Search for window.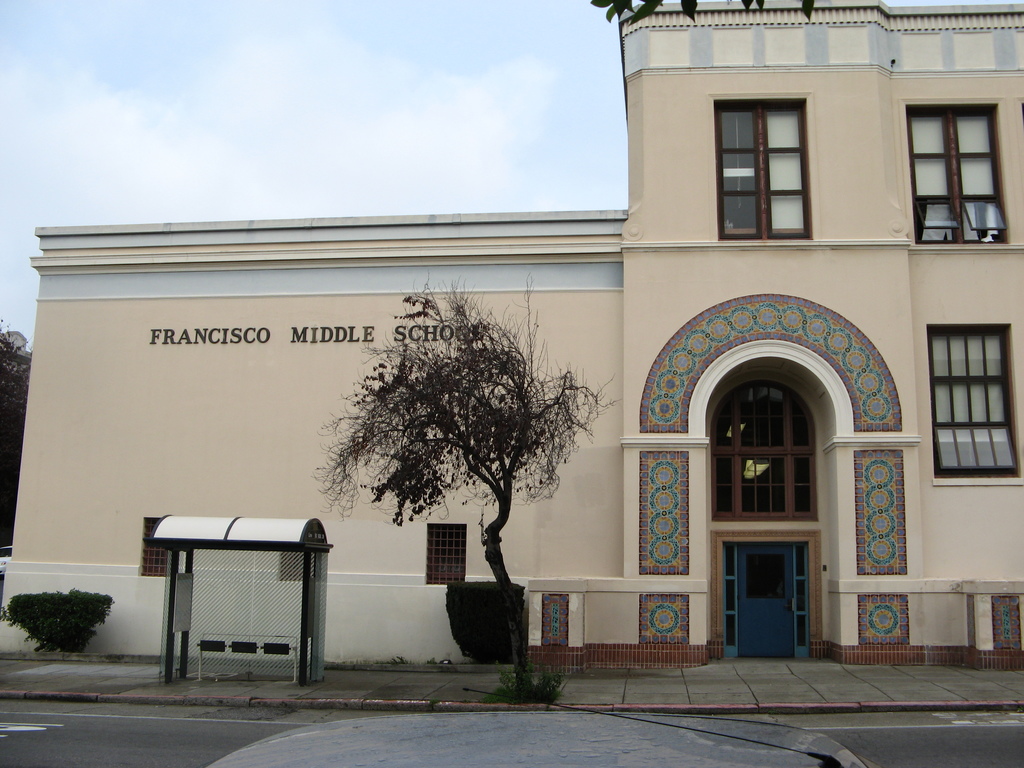
Found at 933,325,1023,483.
